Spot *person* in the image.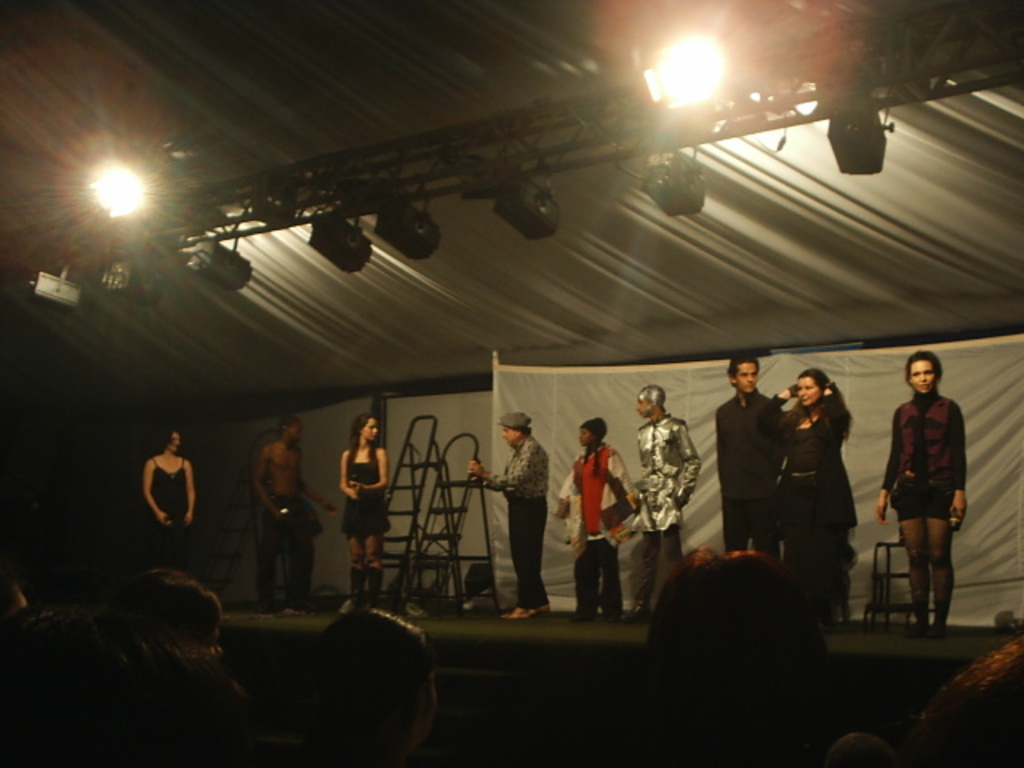
*person* found at left=136, top=430, right=198, bottom=570.
